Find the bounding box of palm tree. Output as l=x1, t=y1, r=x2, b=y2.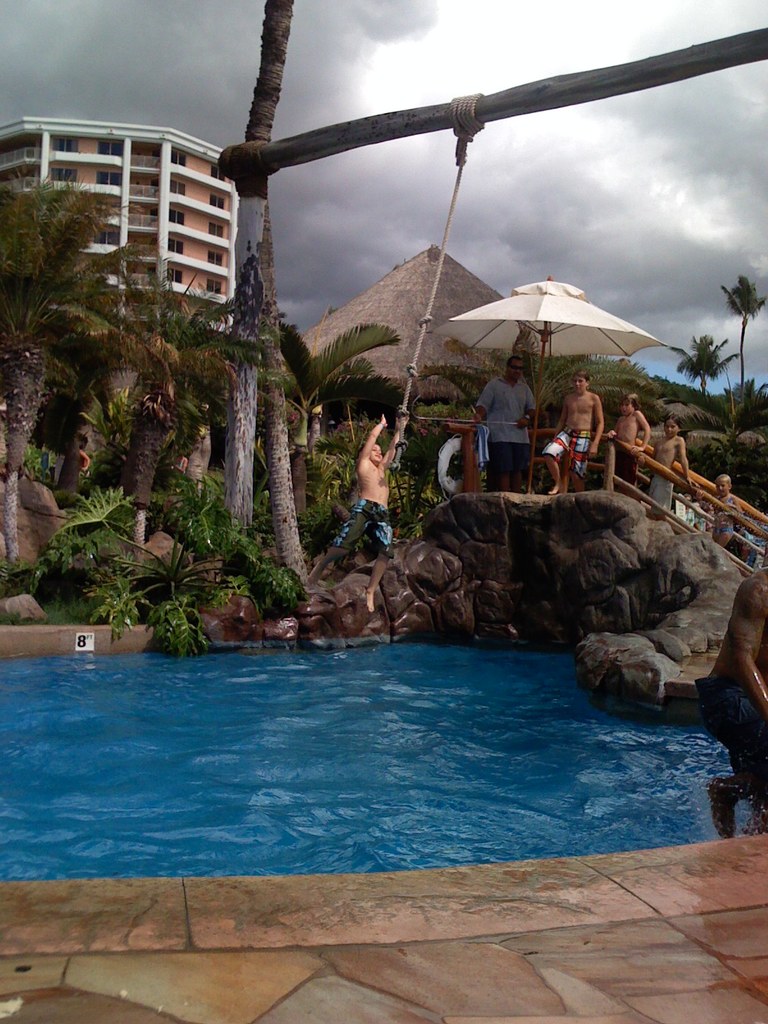
l=0, t=178, r=176, b=572.
